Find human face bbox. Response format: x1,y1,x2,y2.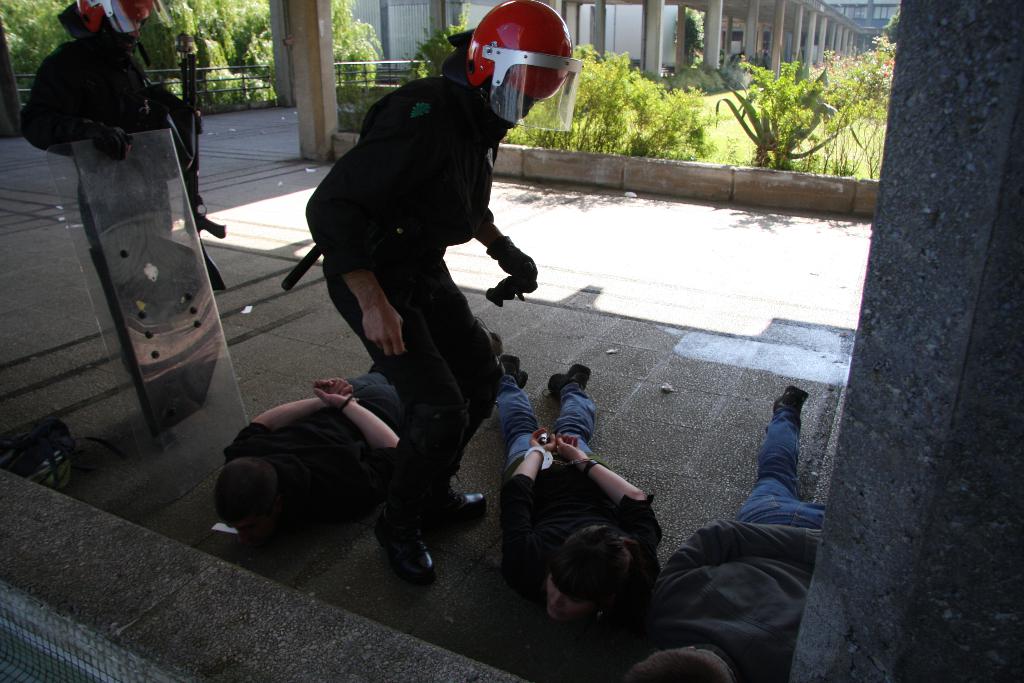
234,514,274,548.
